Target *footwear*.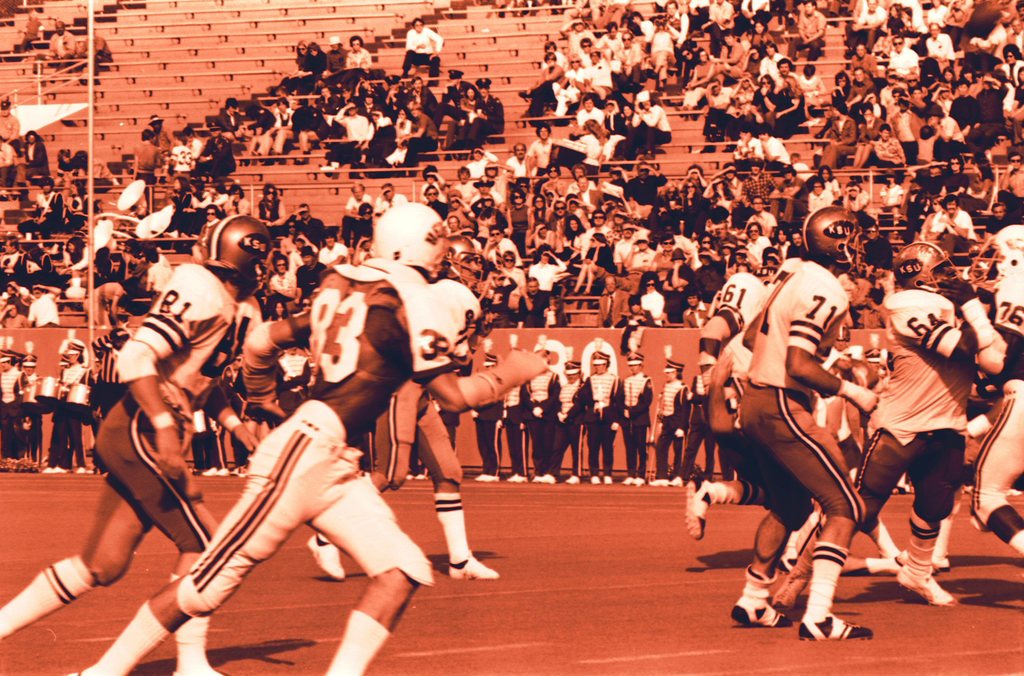
Target region: [929, 551, 956, 578].
